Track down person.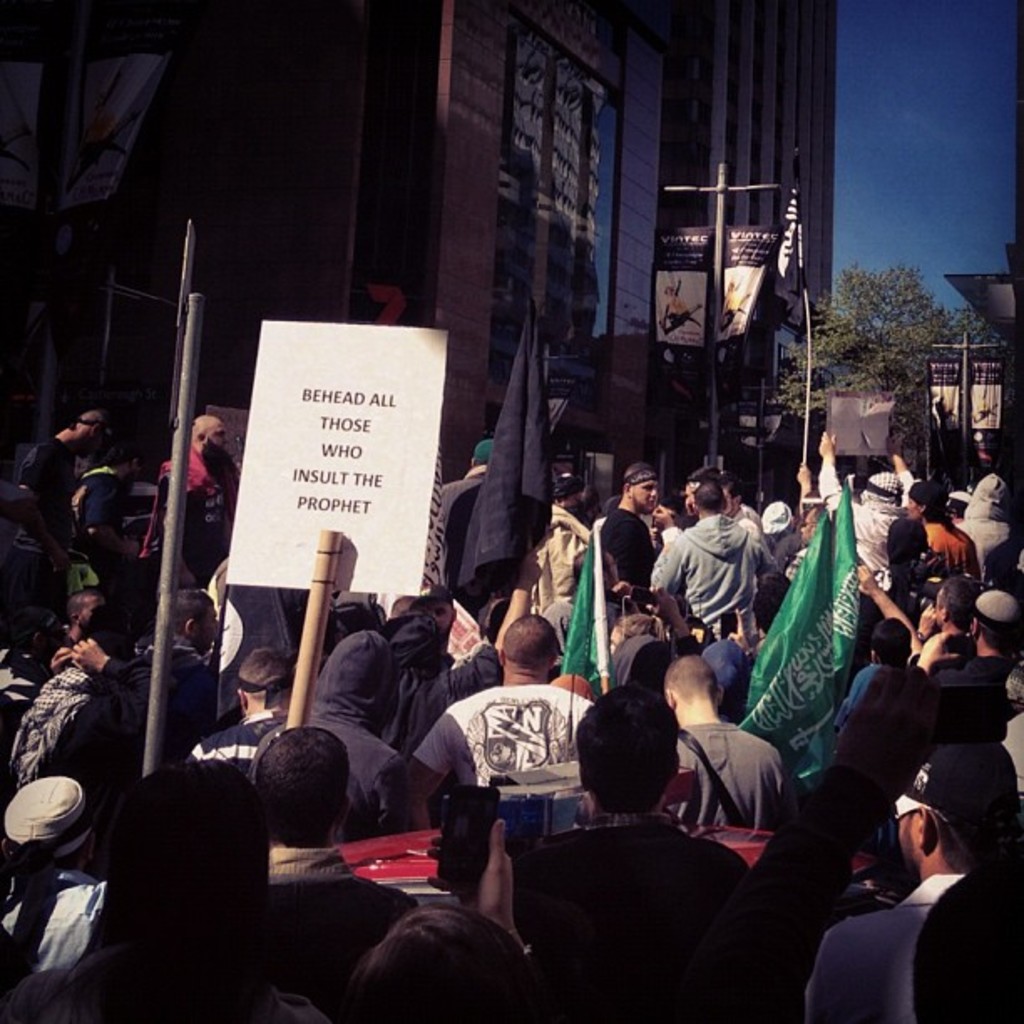
Tracked to x1=402, y1=612, x2=594, y2=840.
